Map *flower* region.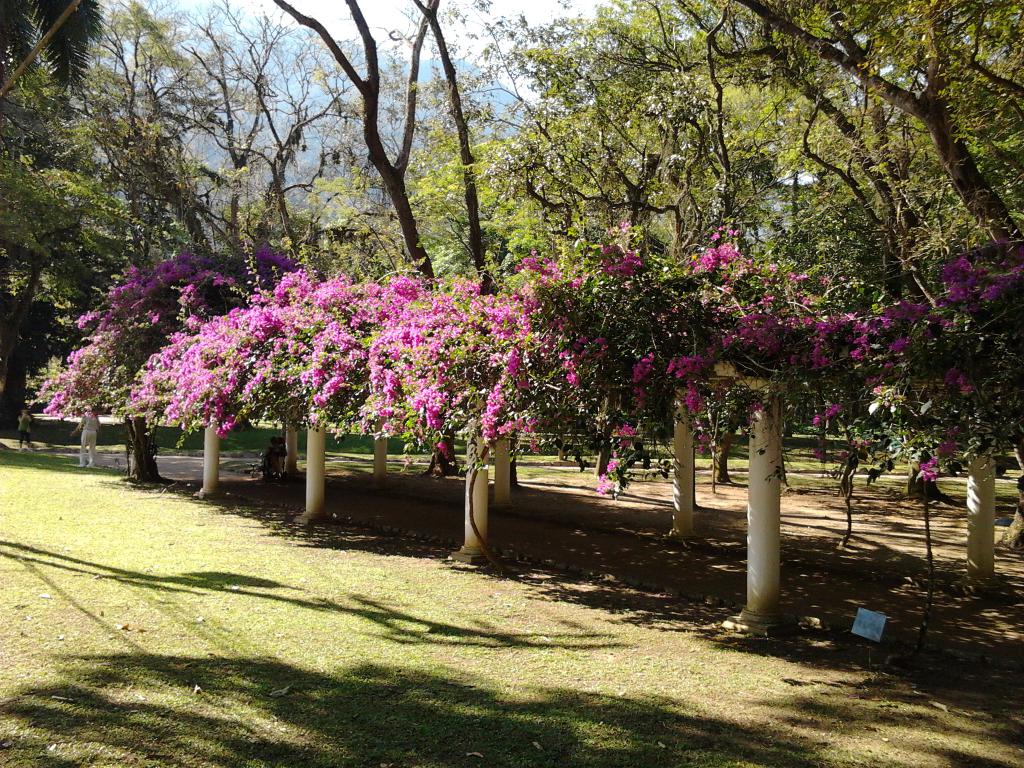
Mapped to (596,456,620,494).
